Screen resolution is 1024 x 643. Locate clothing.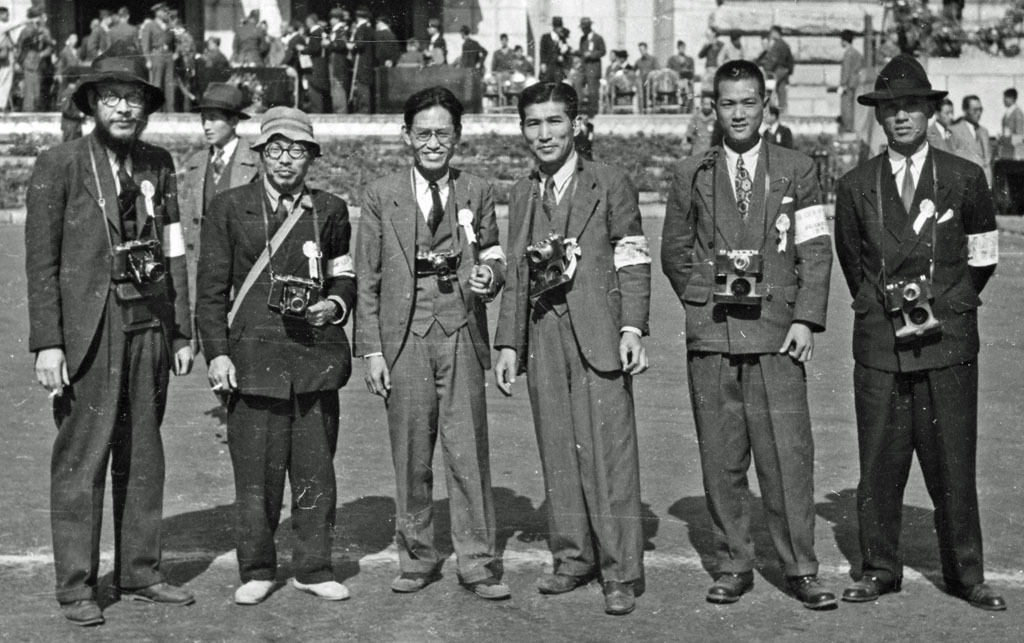
x1=330, y1=22, x2=345, y2=106.
